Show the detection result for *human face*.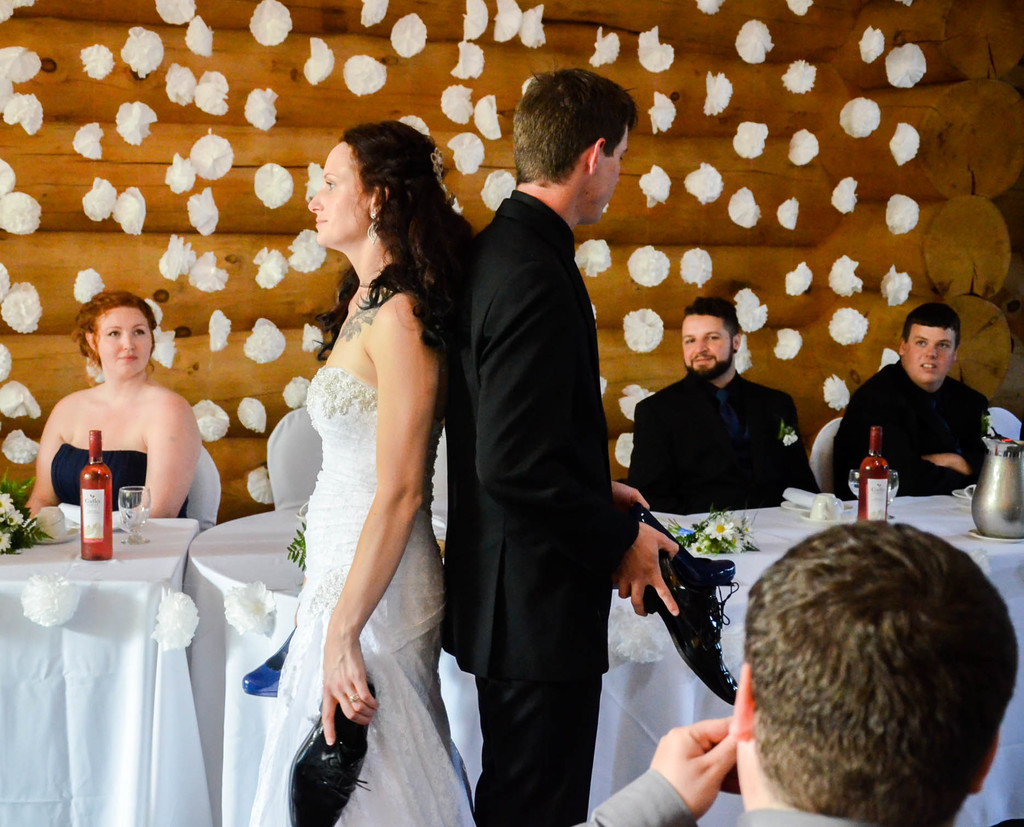
box=[308, 144, 365, 254].
